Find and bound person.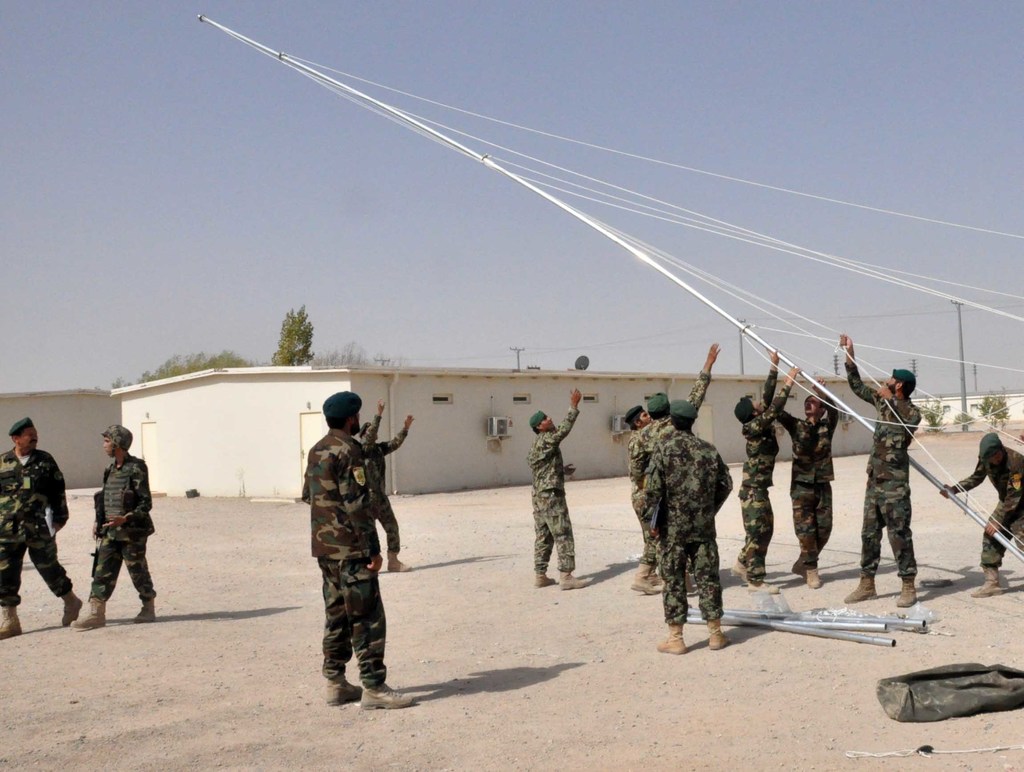
Bound: pyautogui.locateOnScreen(530, 381, 582, 589).
